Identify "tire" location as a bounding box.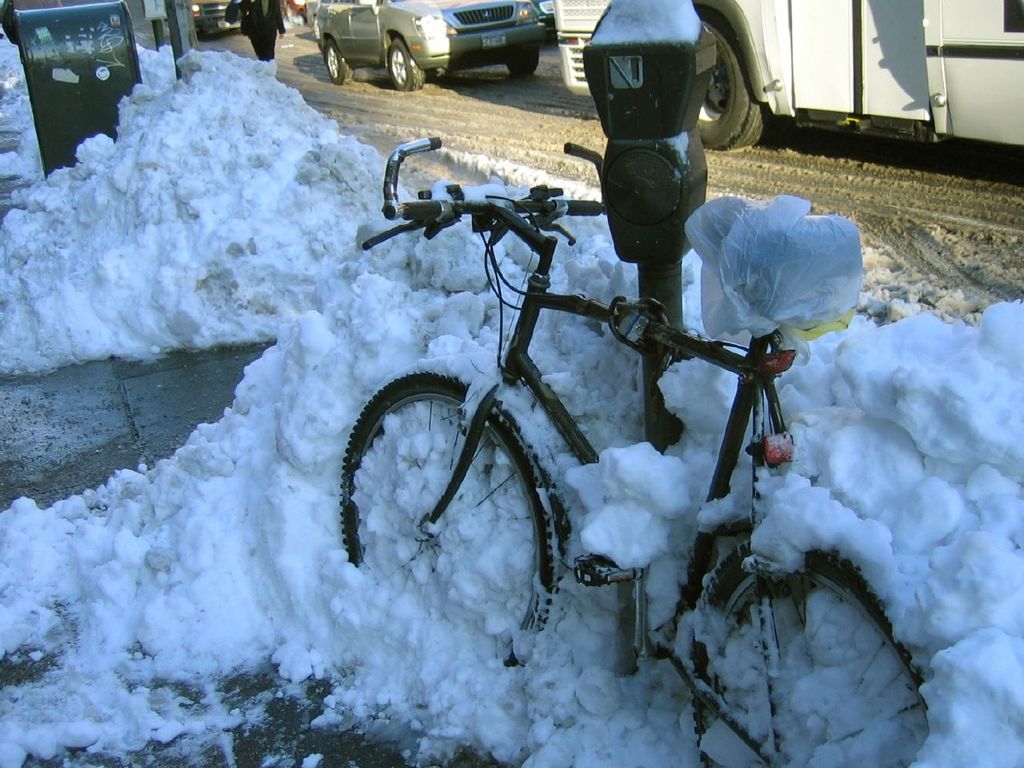
690:534:937:767.
